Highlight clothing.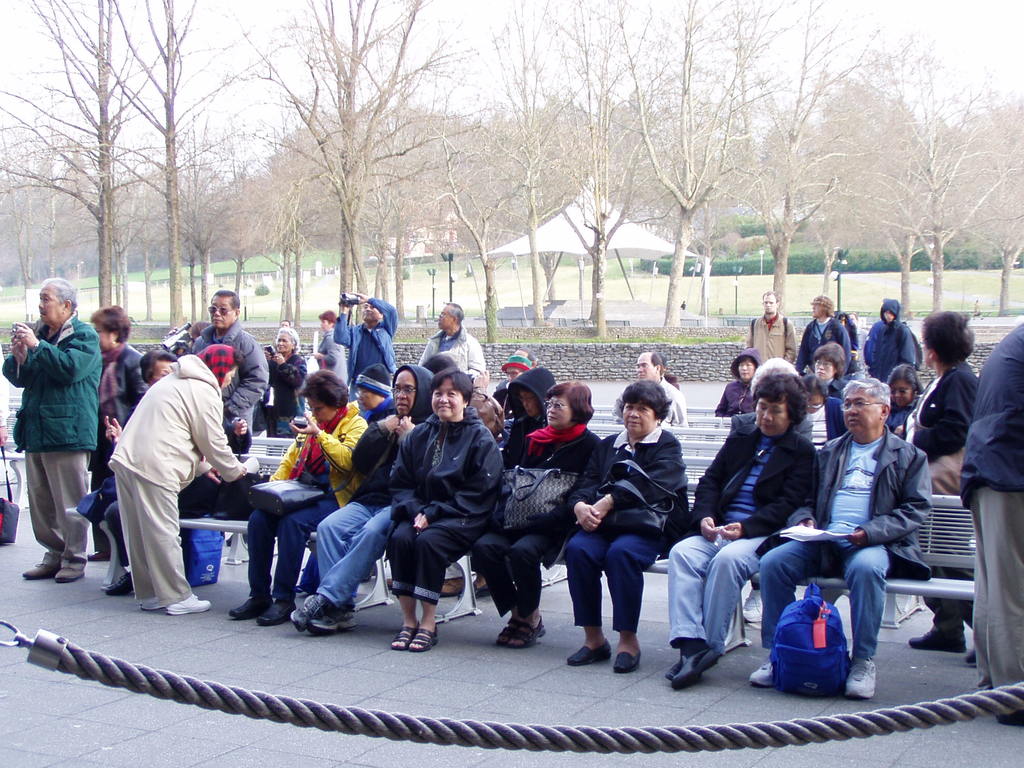
Highlighted region: (567, 420, 687, 635).
